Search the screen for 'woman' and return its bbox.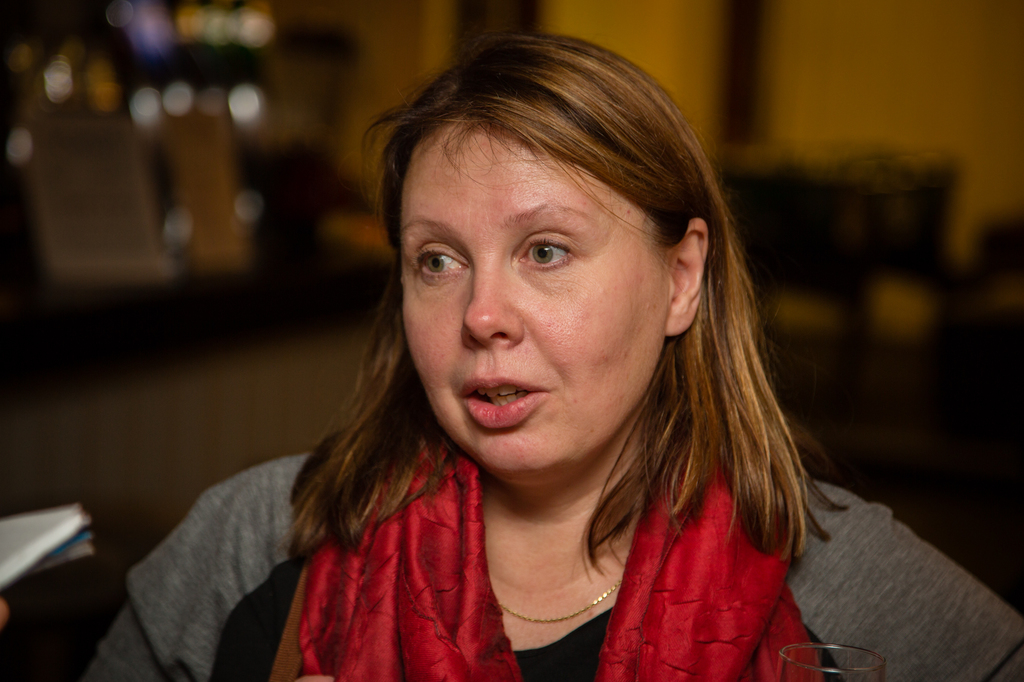
Found: l=158, t=54, r=934, b=681.
